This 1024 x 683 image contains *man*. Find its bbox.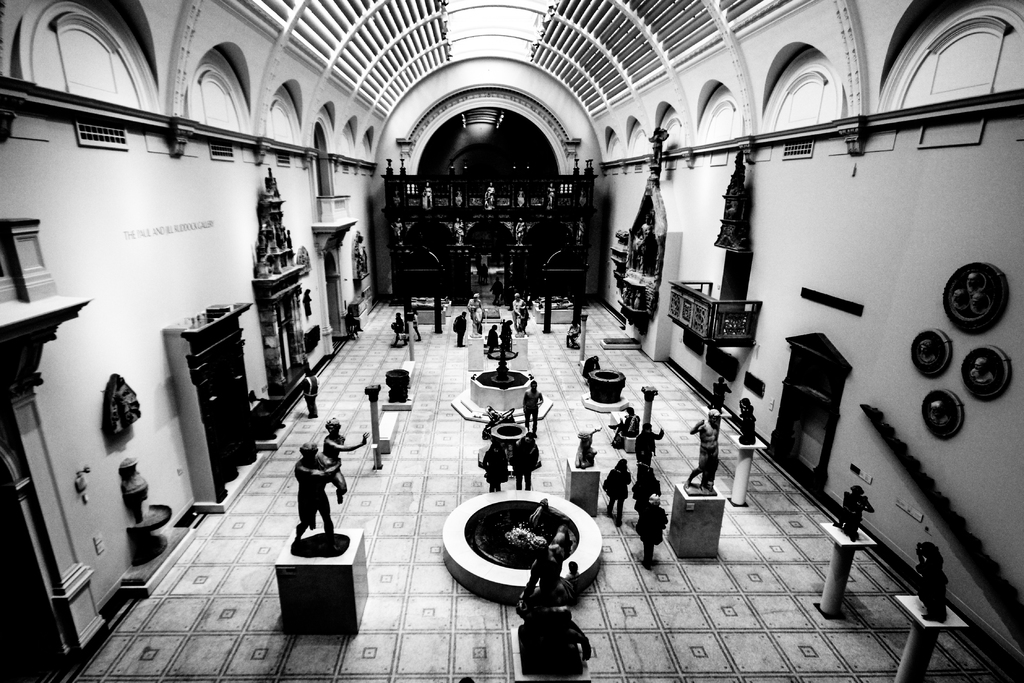
pyautogui.locateOnScreen(685, 408, 723, 488).
